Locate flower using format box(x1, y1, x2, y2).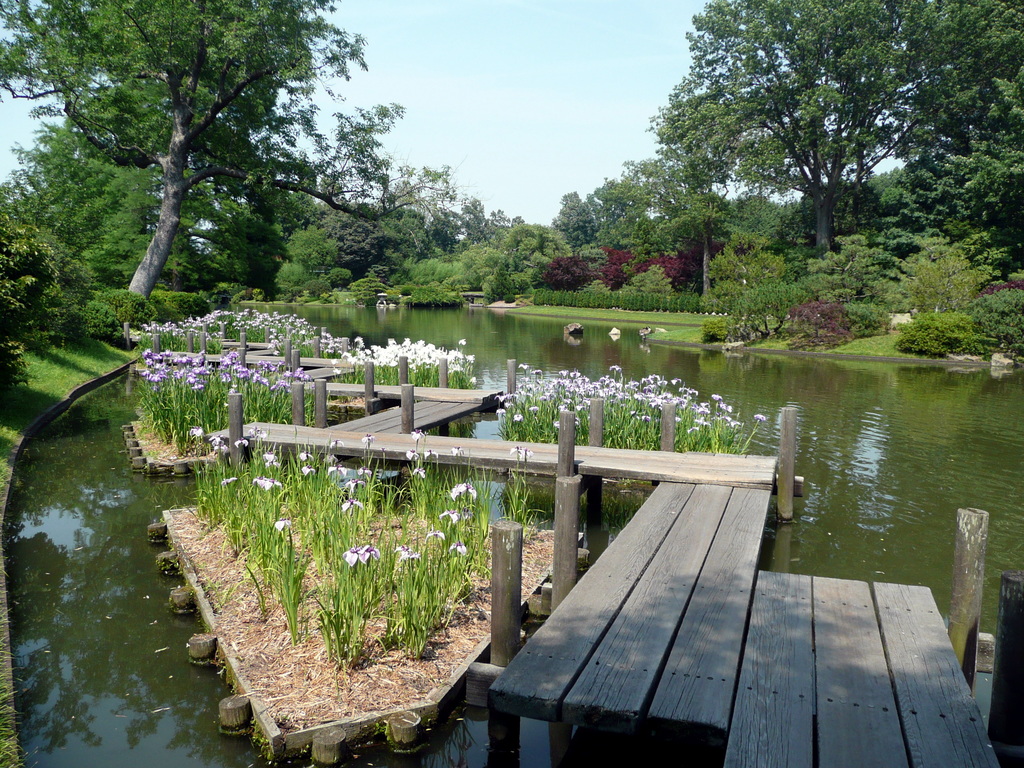
box(342, 495, 367, 515).
